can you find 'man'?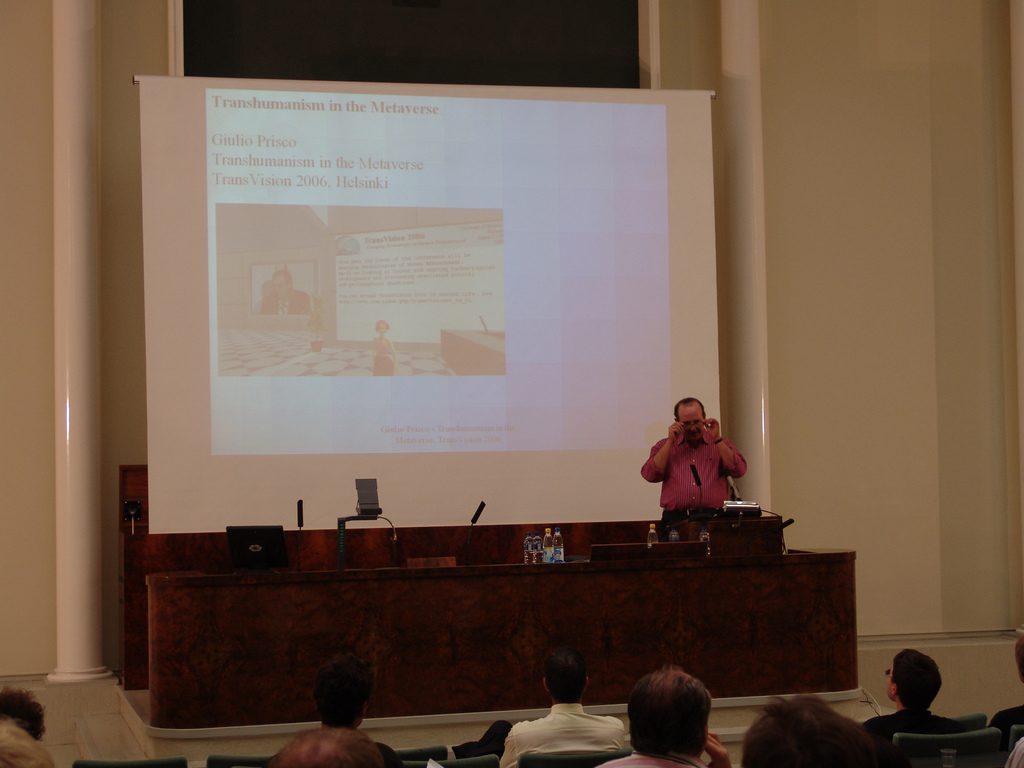
Yes, bounding box: detection(279, 660, 404, 767).
